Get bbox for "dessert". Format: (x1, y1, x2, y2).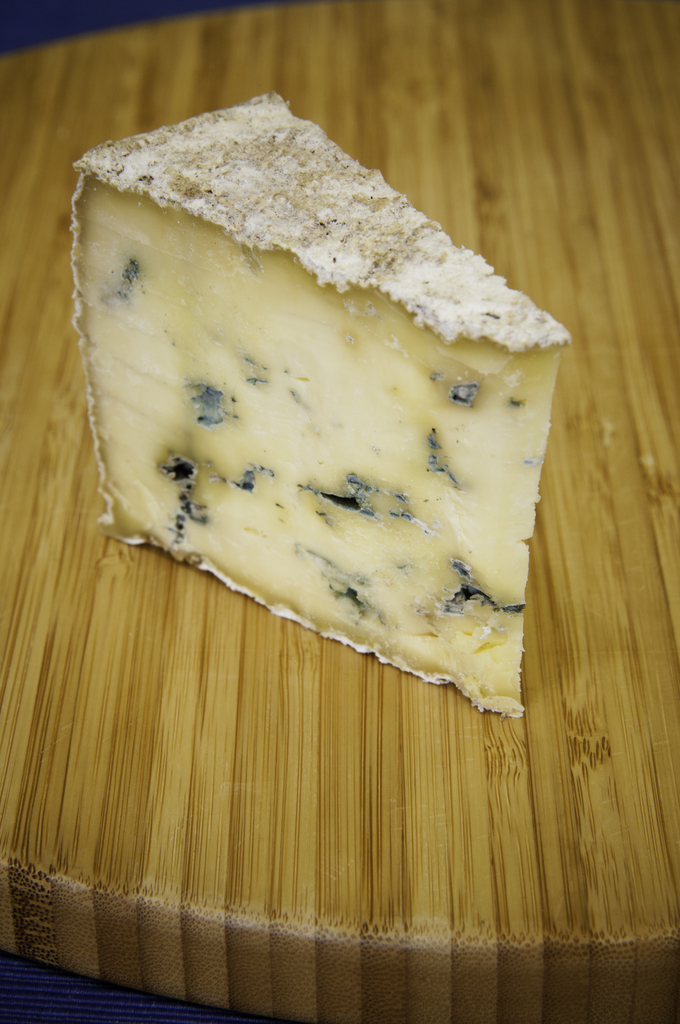
(99, 99, 556, 791).
